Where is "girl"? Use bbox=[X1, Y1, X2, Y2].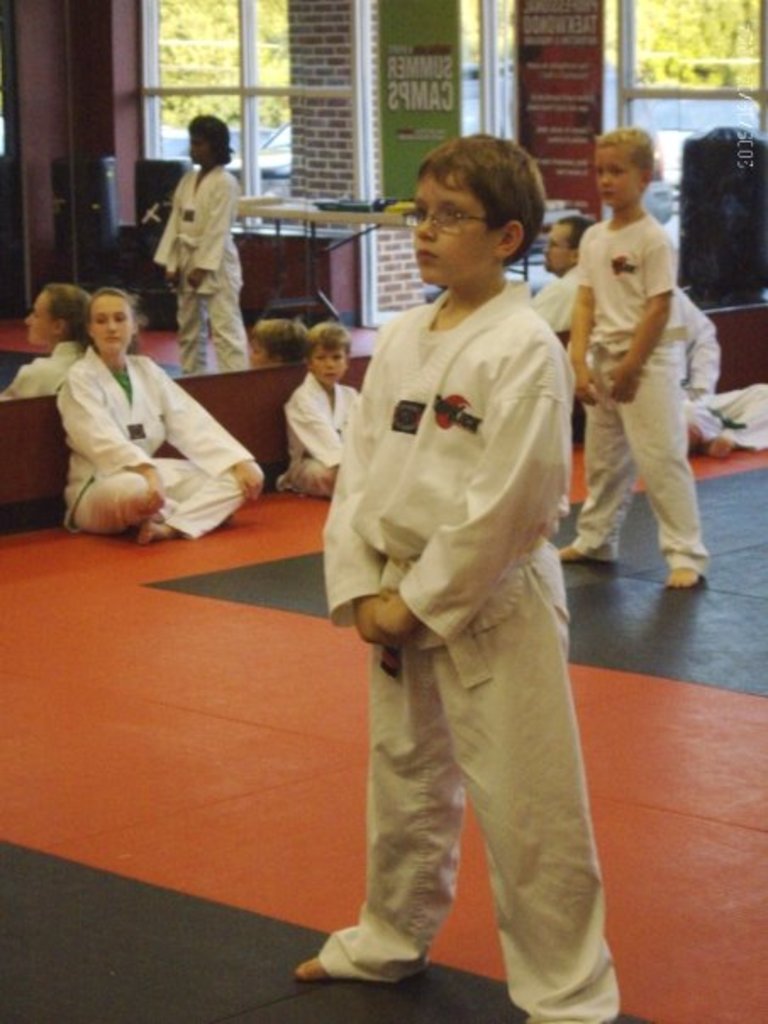
bbox=[56, 287, 266, 553].
